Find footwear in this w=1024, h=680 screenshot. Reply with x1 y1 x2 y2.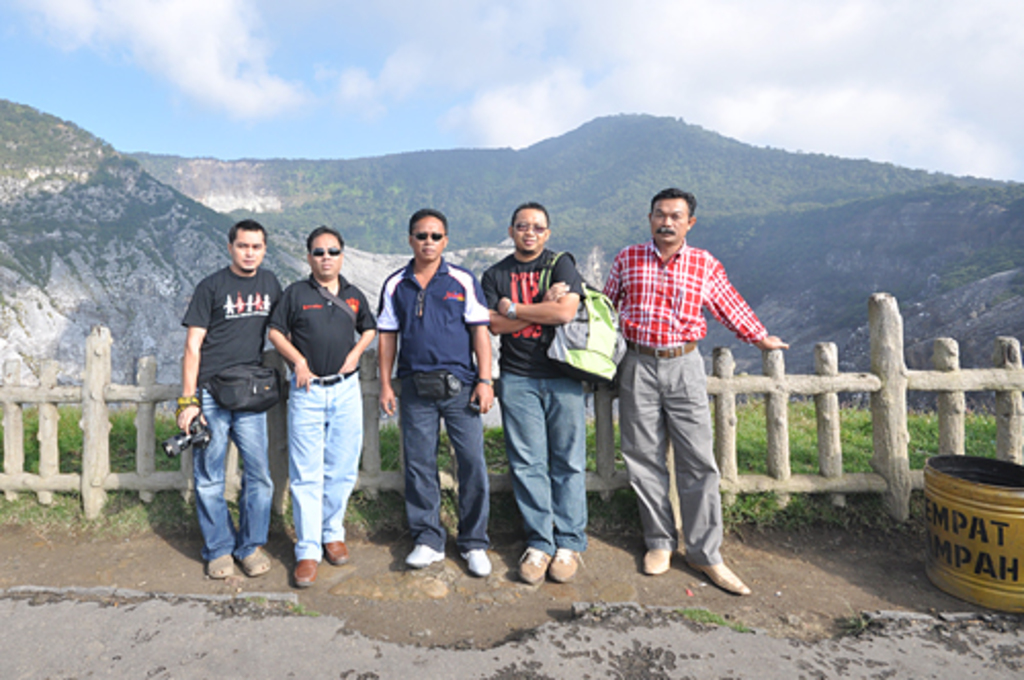
643 541 674 569.
